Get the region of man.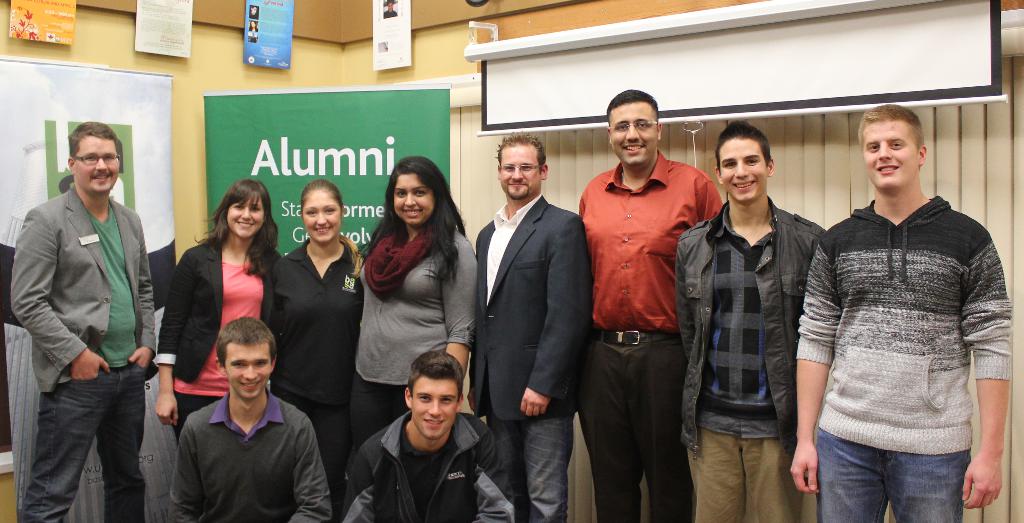
{"left": 580, "top": 92, "right": 724, "bottom": 522}.
